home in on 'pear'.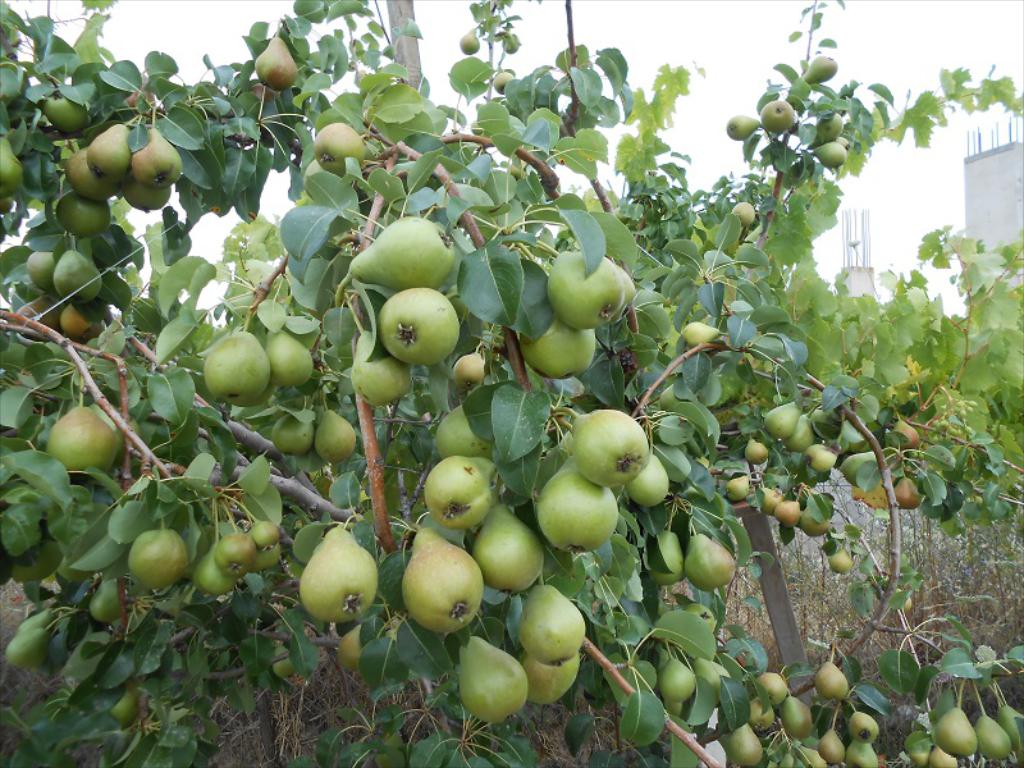
Homed in at (left=655, top=655, right=692, bottom=701).
